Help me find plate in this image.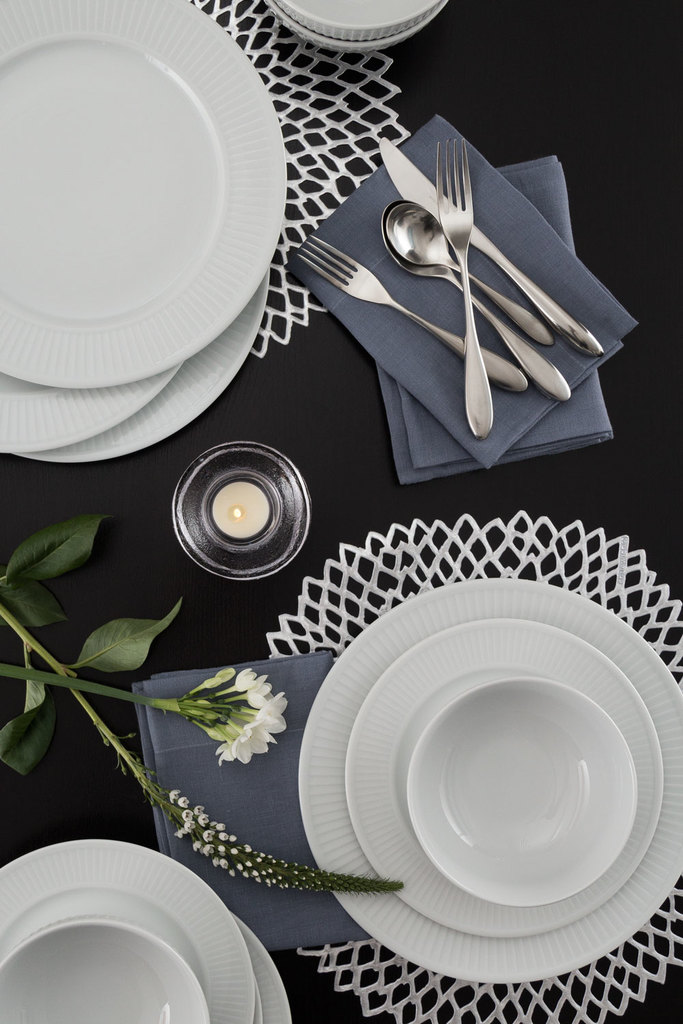
Found it: box=[253, 0, 455, 66].
